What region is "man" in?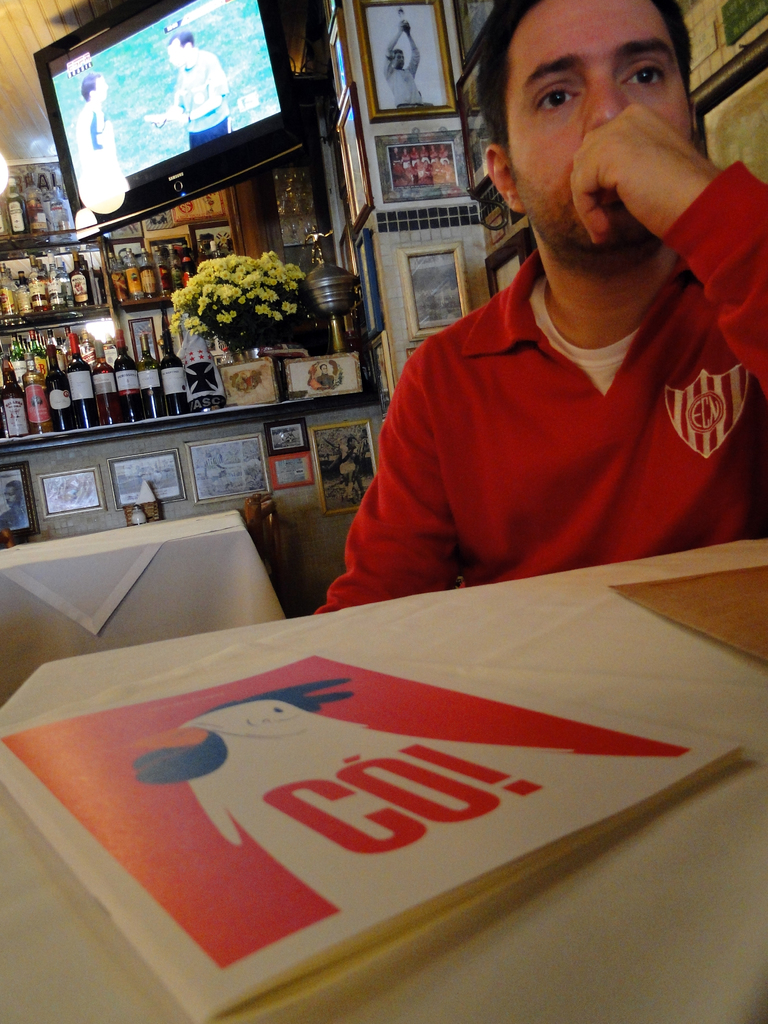
(379,15,422,106).
